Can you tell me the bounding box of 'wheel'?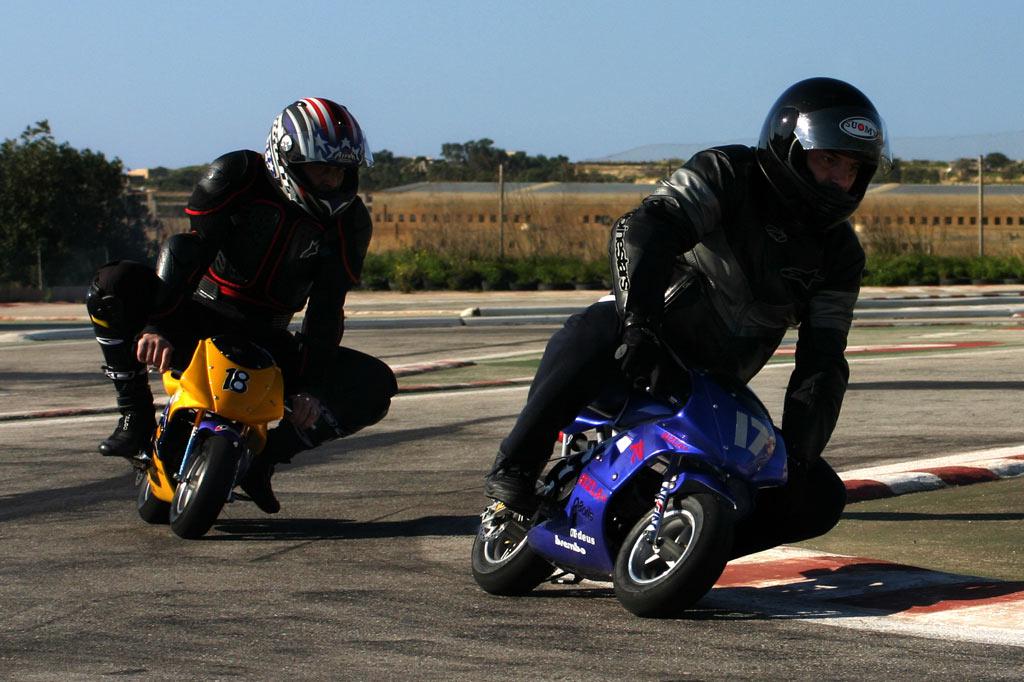
bbox(137, 474, 172, 523).
